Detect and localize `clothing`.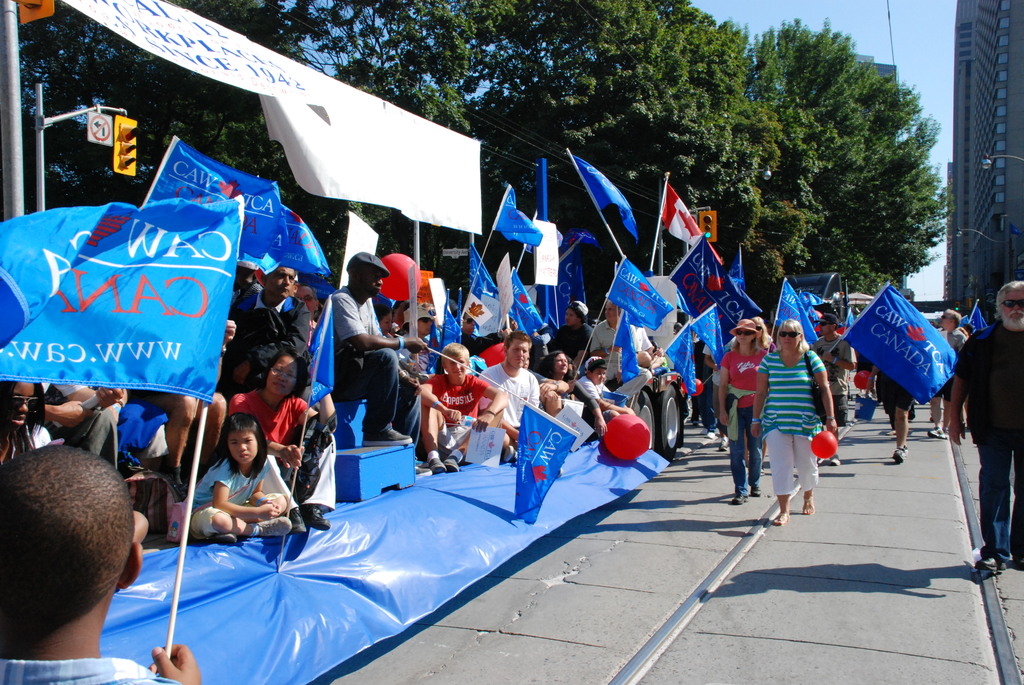
Localized at Rect(184, 446, 294, 543).
